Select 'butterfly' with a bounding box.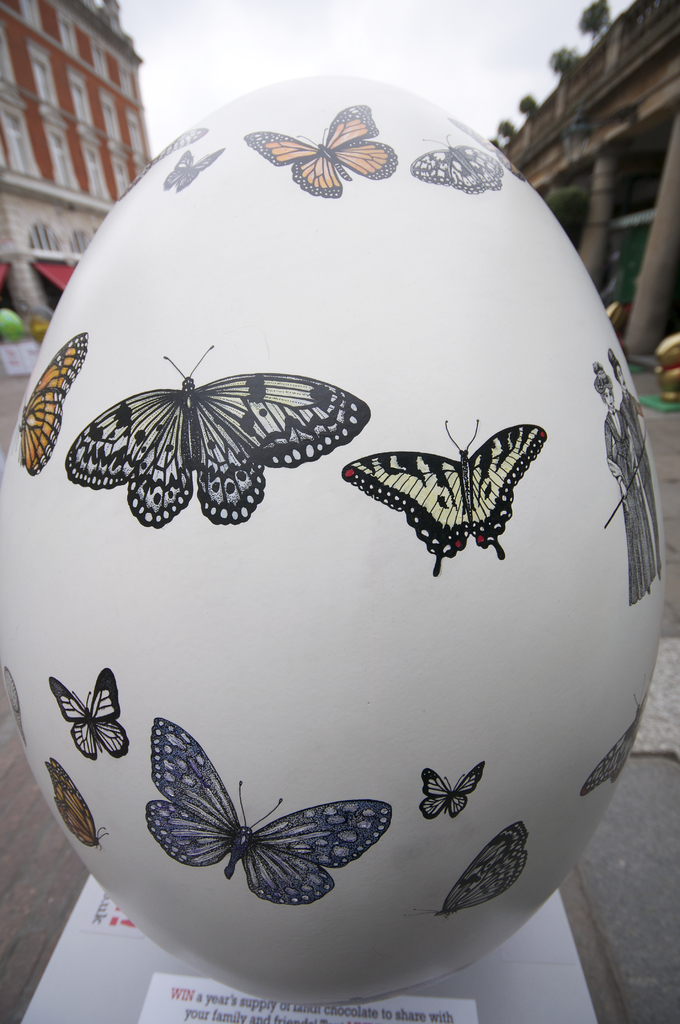
box=[54, 756, 106, 854].
